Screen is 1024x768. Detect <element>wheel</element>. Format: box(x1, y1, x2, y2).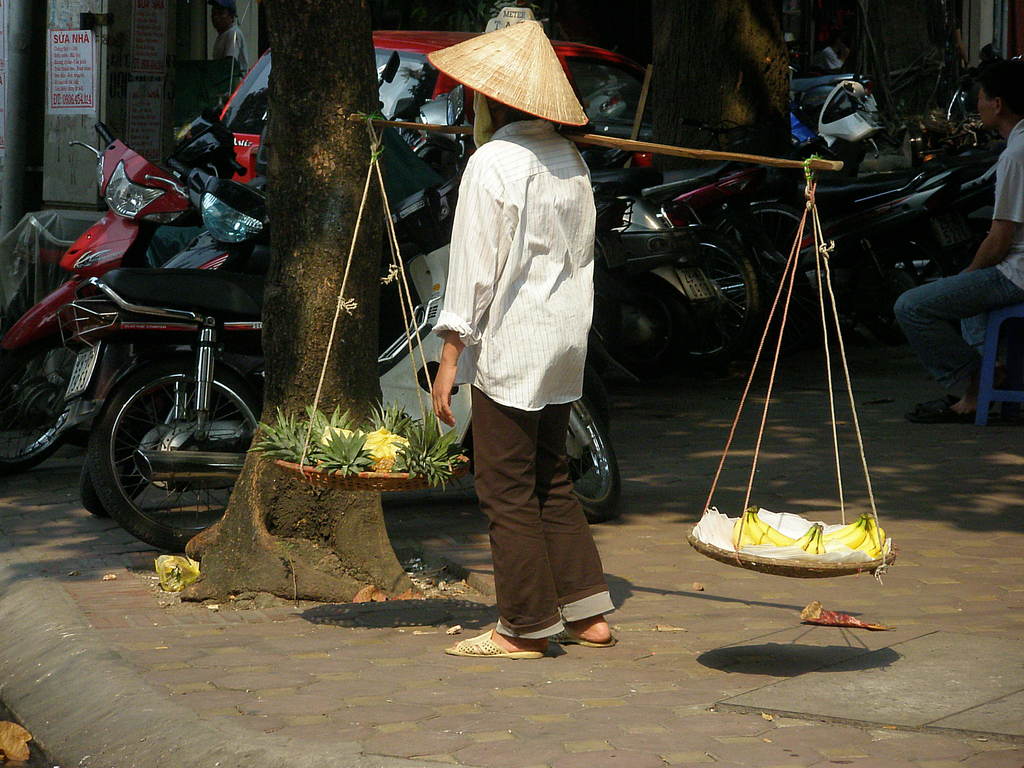
box(849, 217, 960, 346).
